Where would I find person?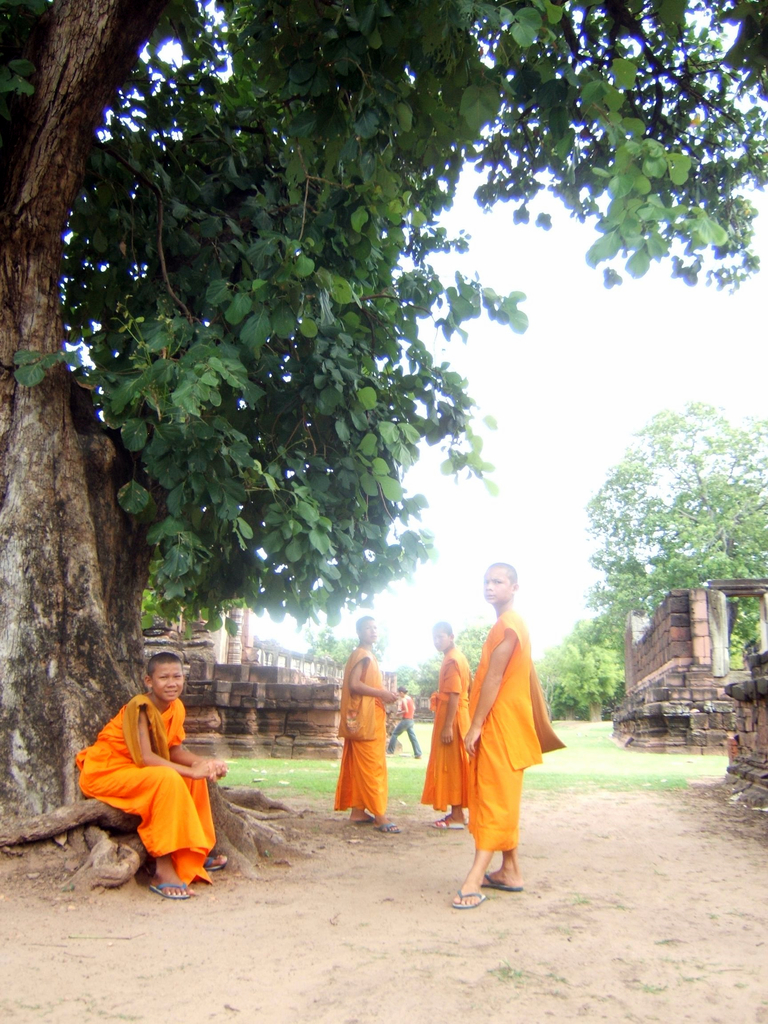
At BBox(452, 568, 569, 909).
